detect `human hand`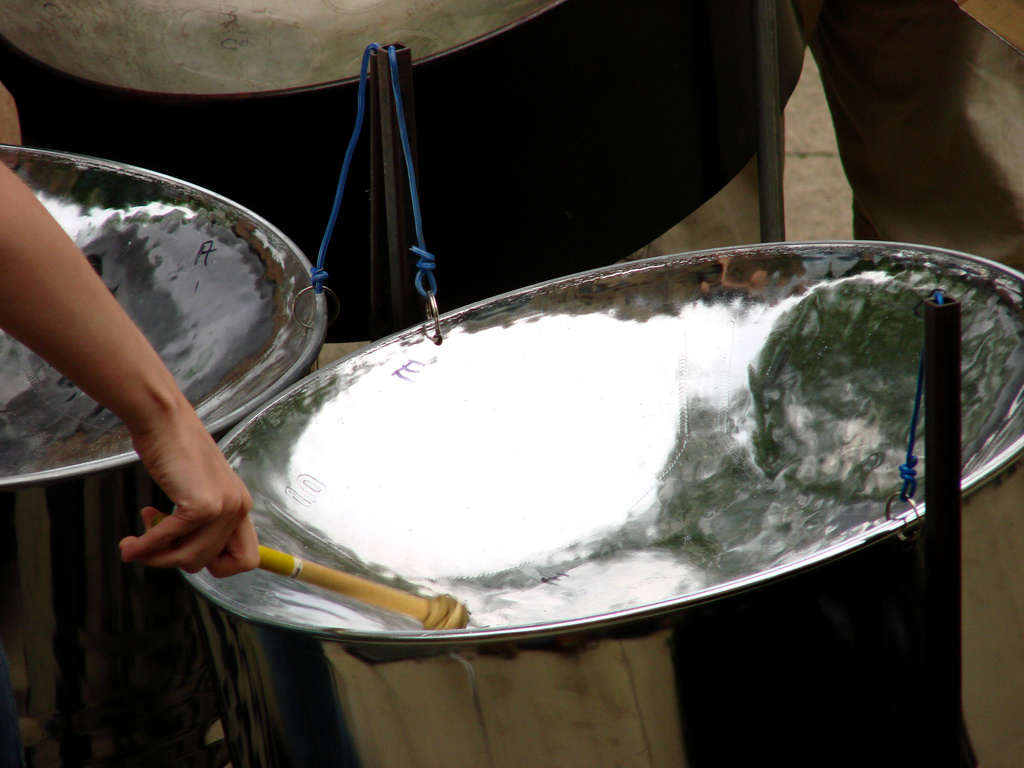
box=[100, 418, 261, 591]
